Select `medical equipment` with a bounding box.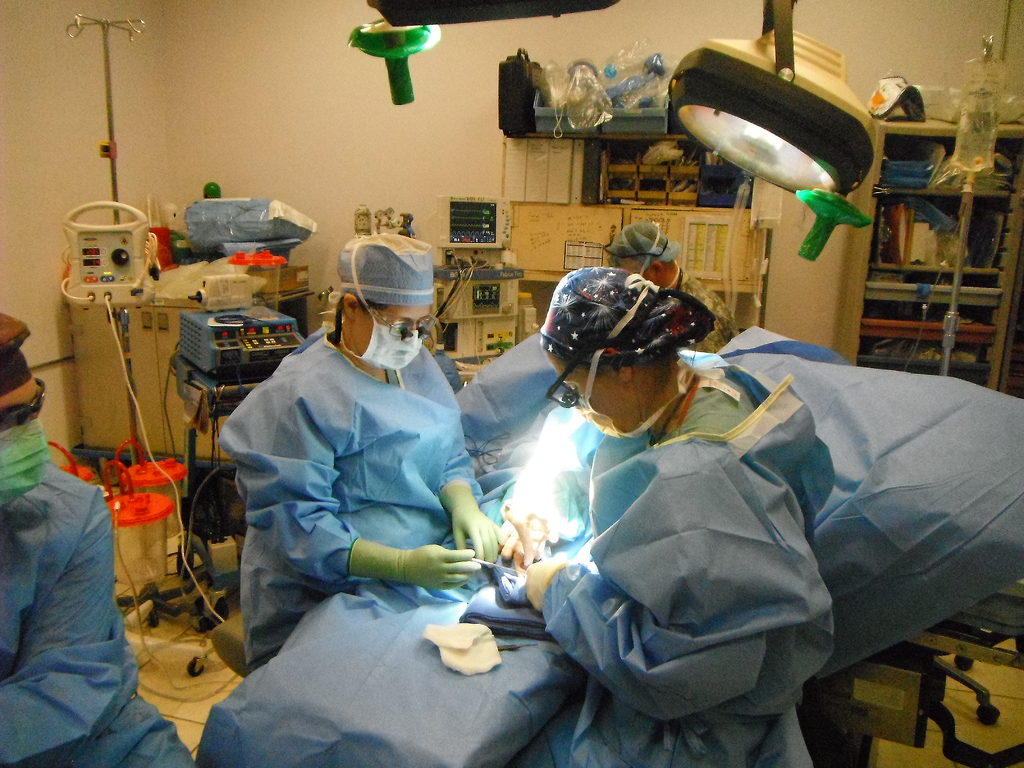
detection(467, 556, 525, 574).
